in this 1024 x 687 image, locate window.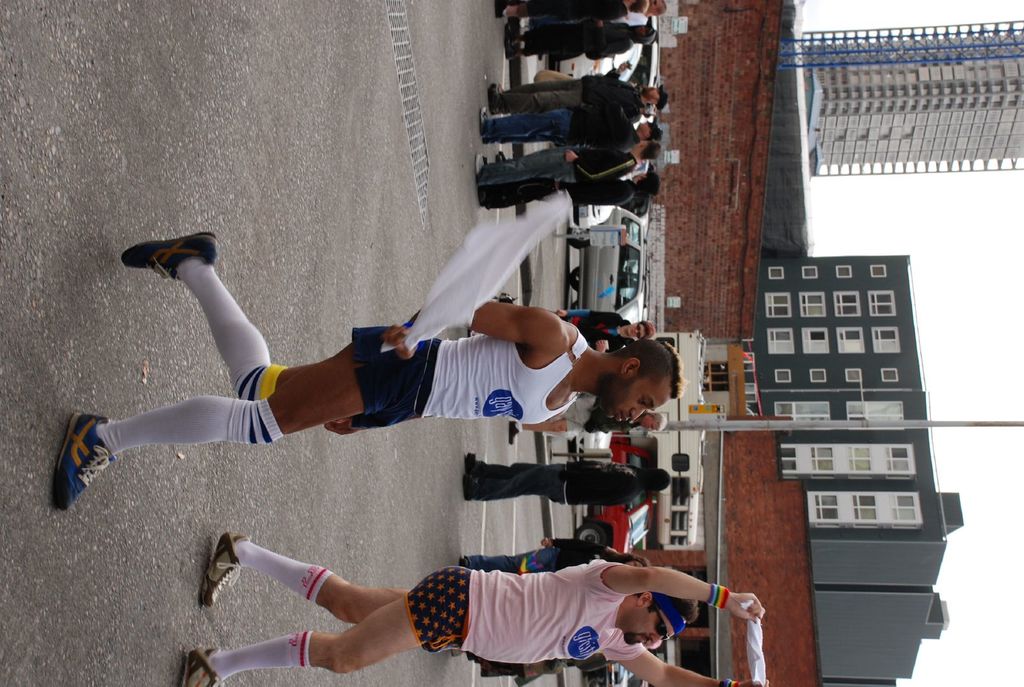
Bounding box: (767, 329, 796, 354).
